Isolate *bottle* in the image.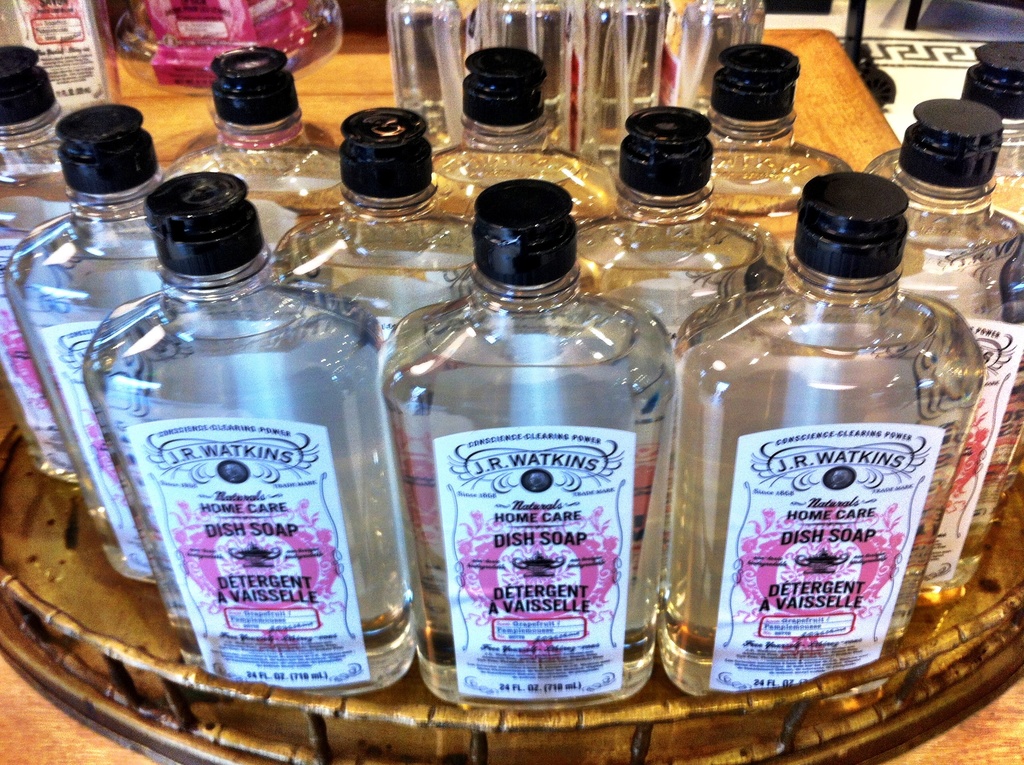
Isolated region: {"x1": 0, "y1": 48, "x2": 78, "y2": 480}.
